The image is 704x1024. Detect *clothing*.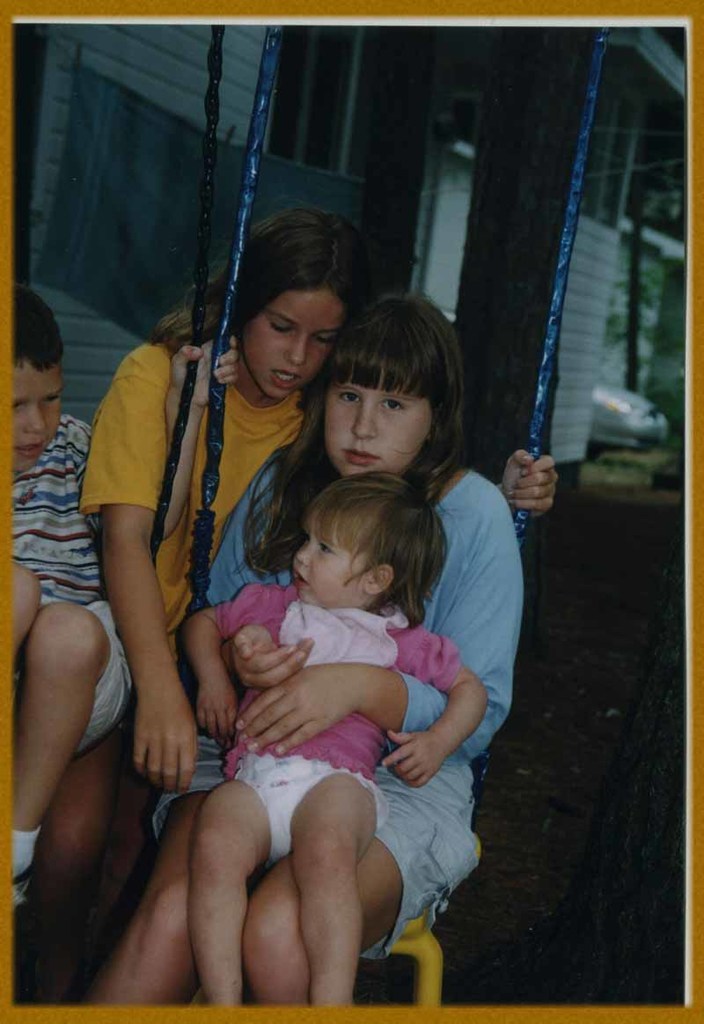
Detection: box(0, 415, 129, 752).
